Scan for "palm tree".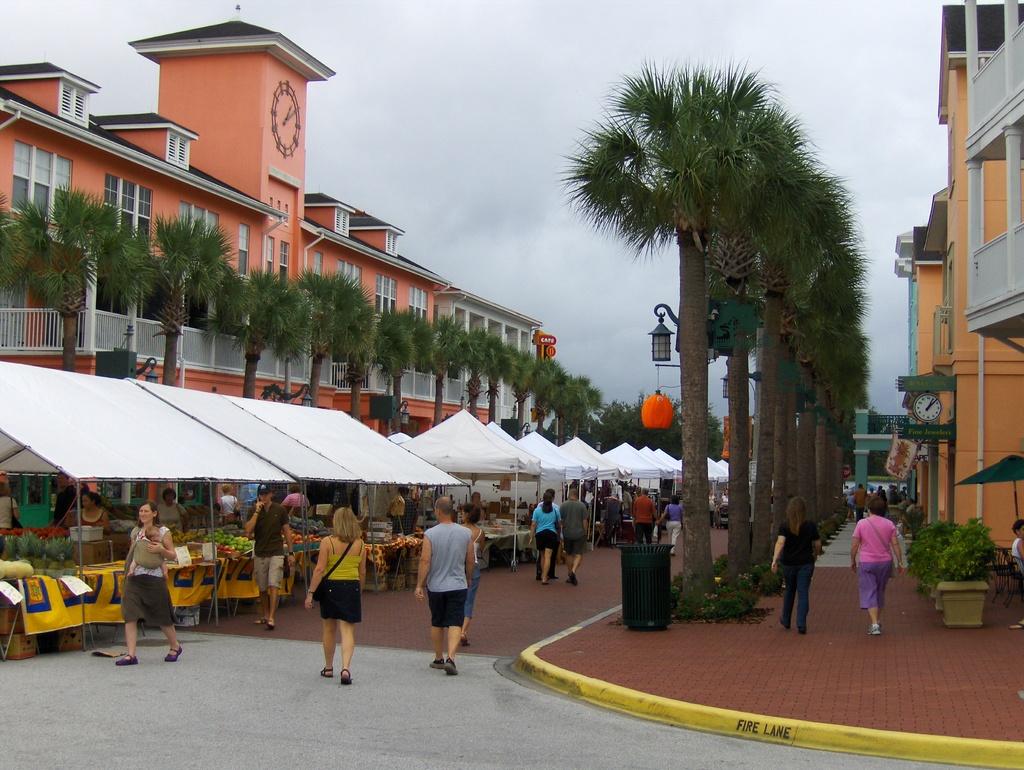
Scan result: left=534, top=355, right=556, bottom=463.
